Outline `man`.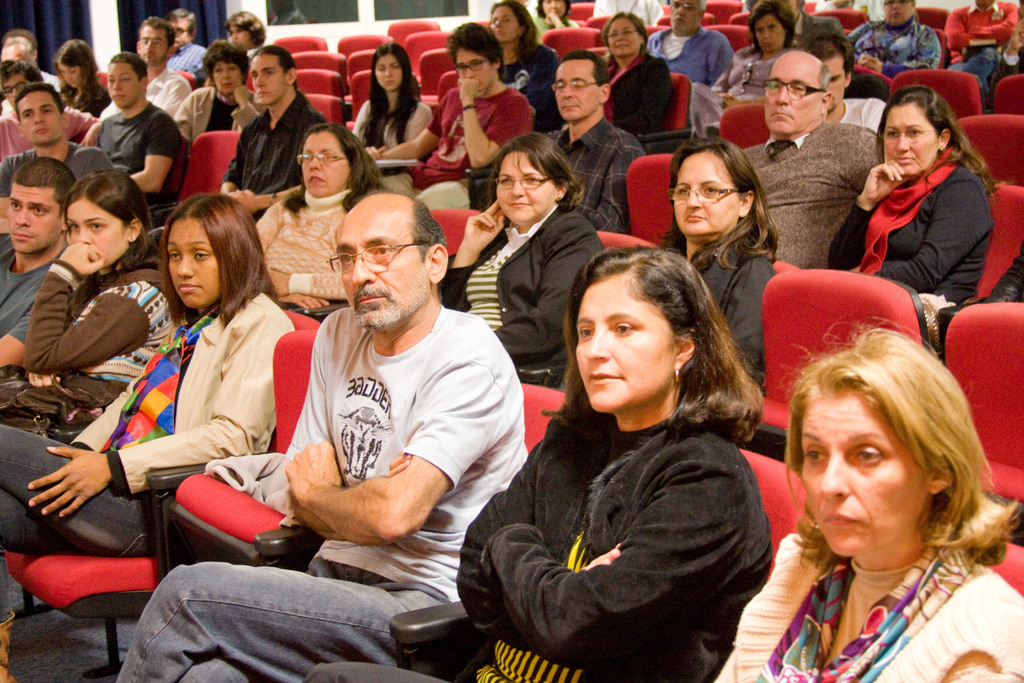
Outline: select_region(543, 49, 651, 235).
